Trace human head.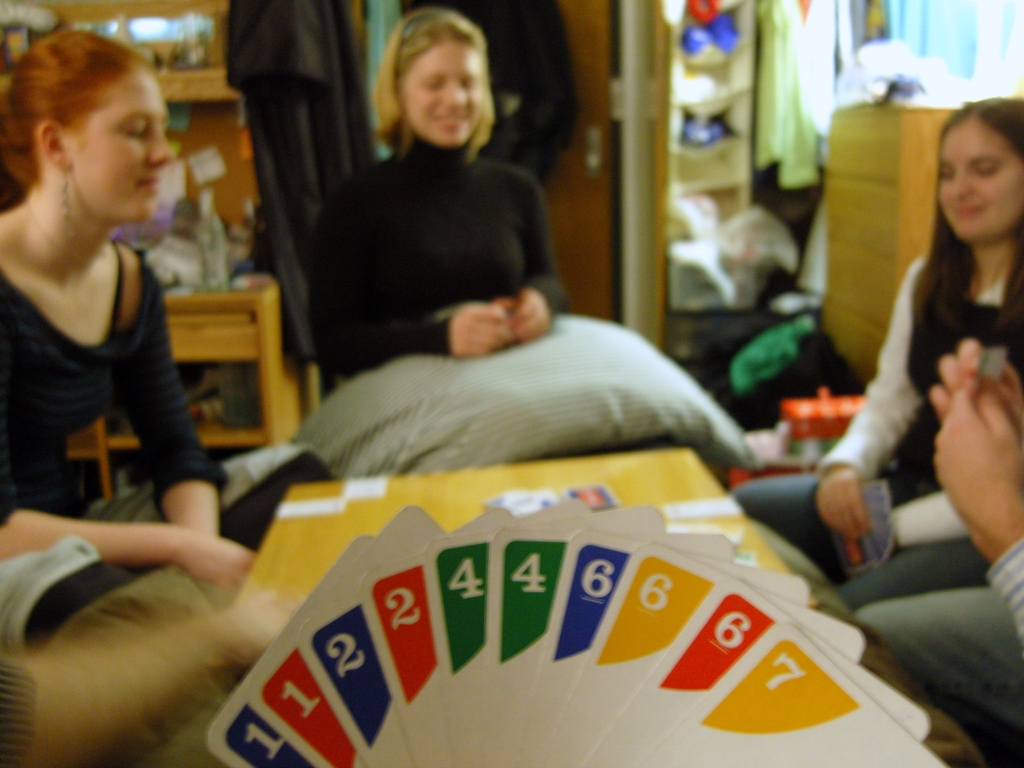
Traced to x1=365, y1=6, x2=507, y2=152.
